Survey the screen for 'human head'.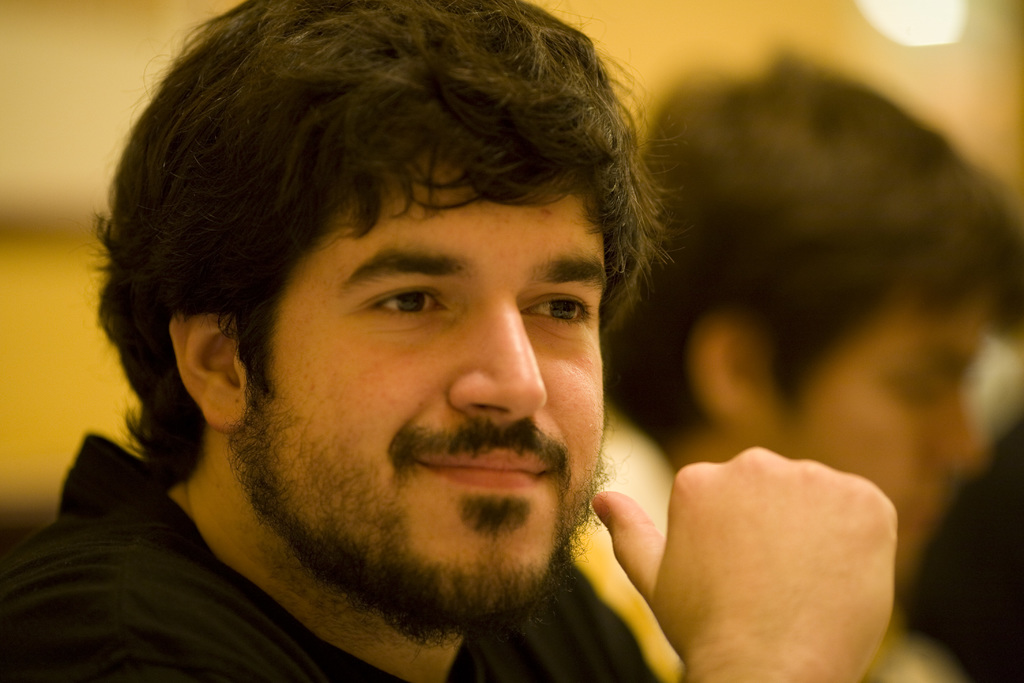
Survey found: <bbox>599, 62, 1020, 593</bbox>.
